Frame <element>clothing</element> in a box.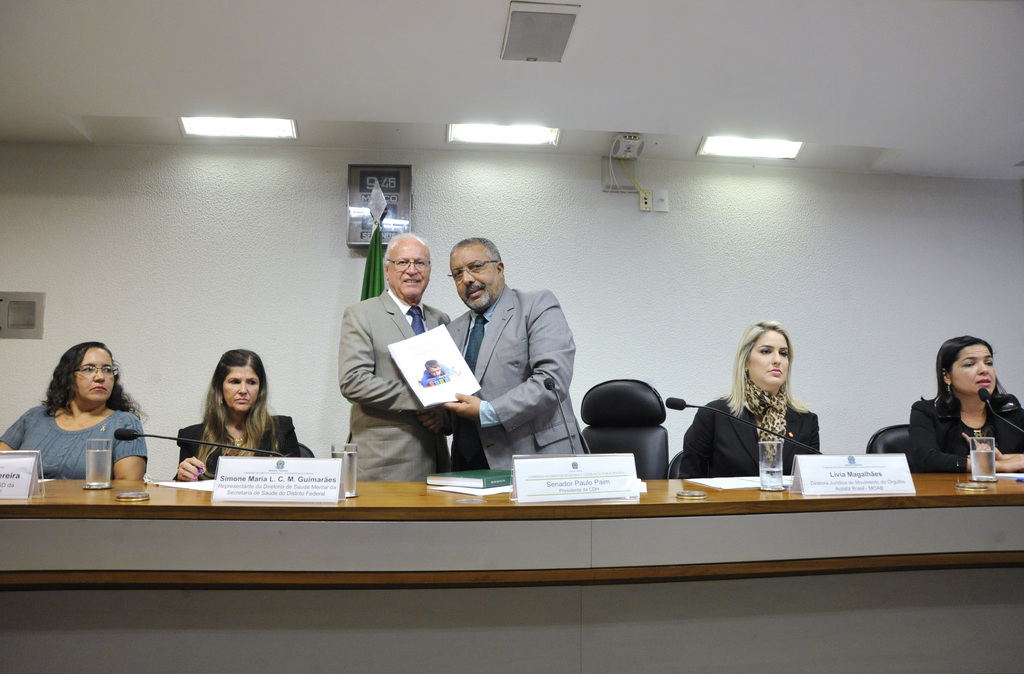
x1=0 y1=403 x2=150 y2=481.
